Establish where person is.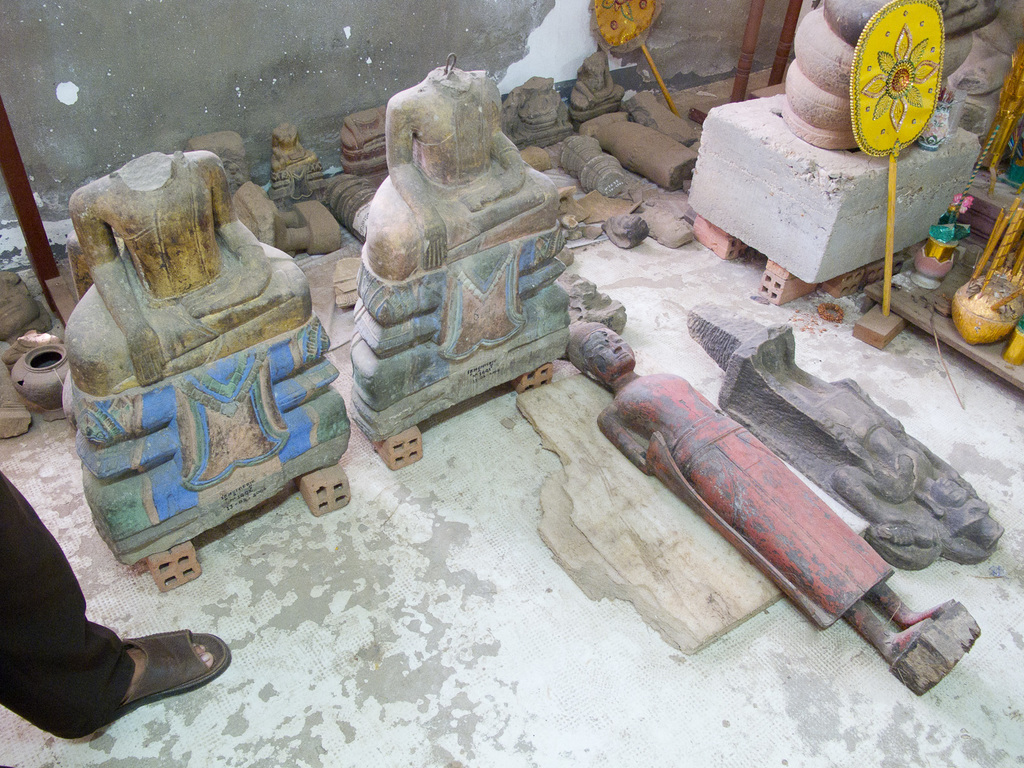
Established at rect(566, 319, 942, 663).
